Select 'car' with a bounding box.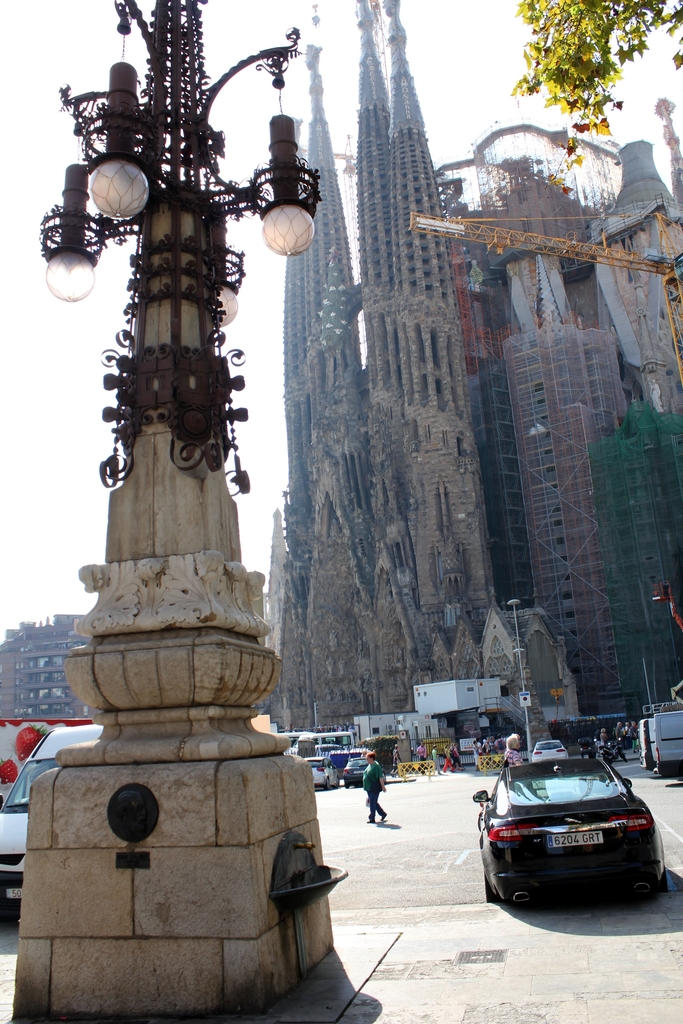
crop(478, 753, 666, 904).
